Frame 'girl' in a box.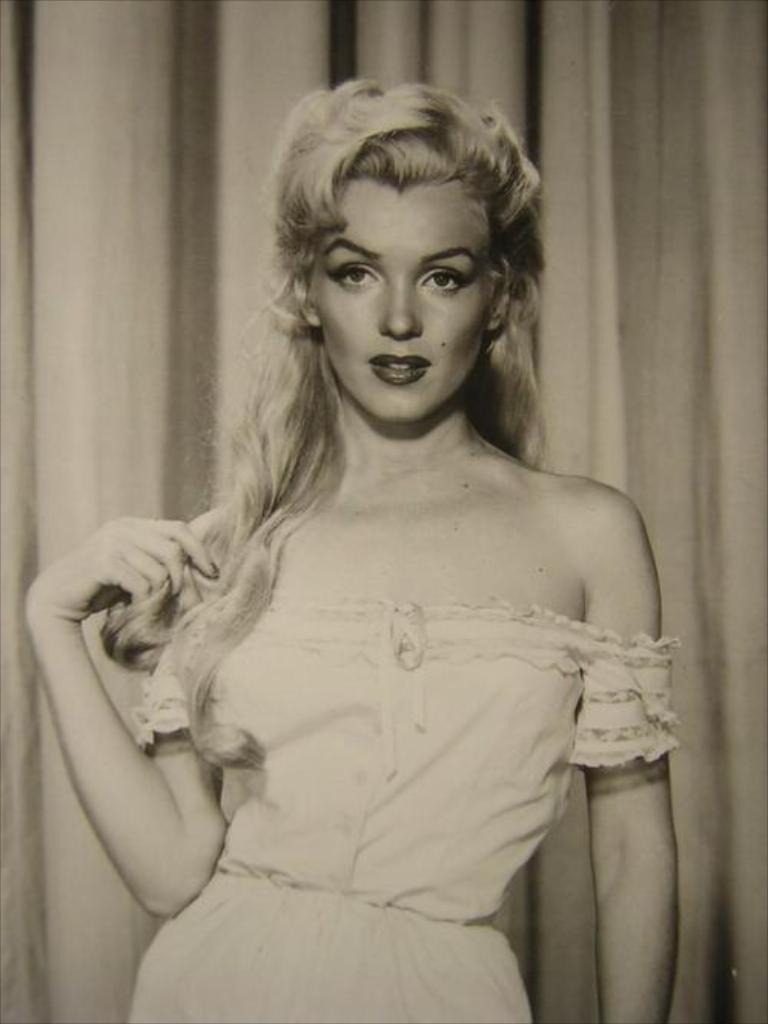
<box>26,83,677,1022</box>.
